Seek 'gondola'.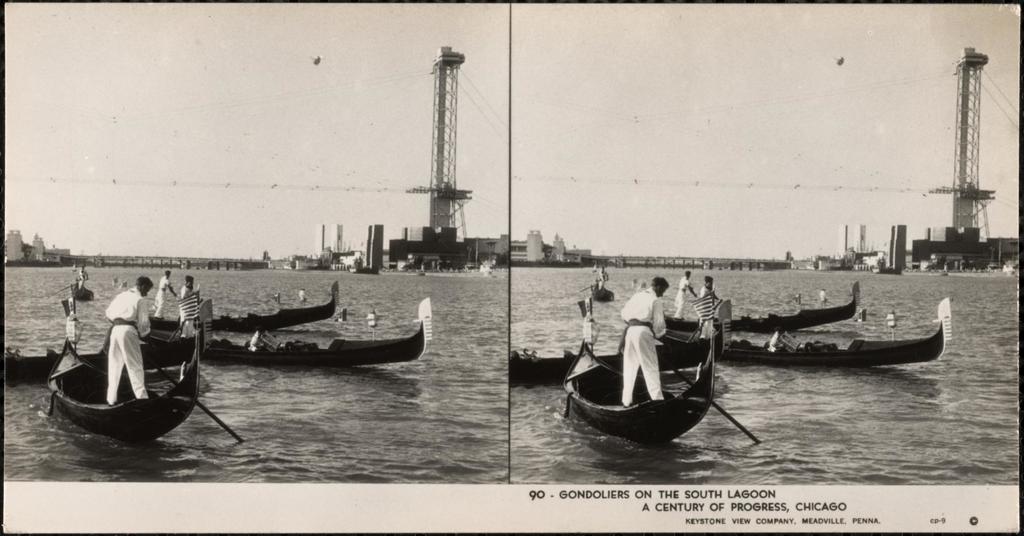
bbox=(150, 284, 339, 332).
